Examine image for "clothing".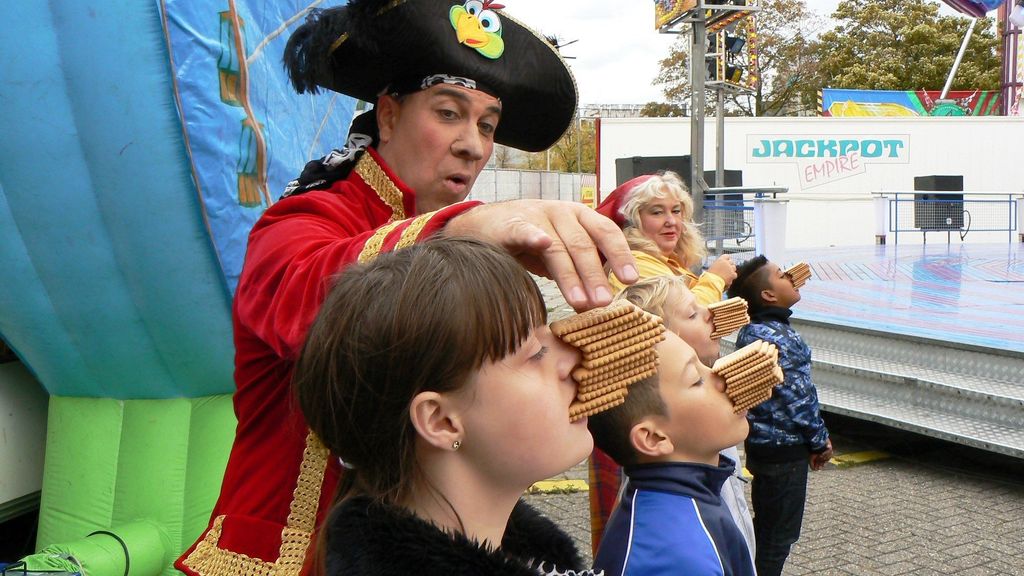
Examination result: (172, 147, 490, 575).
